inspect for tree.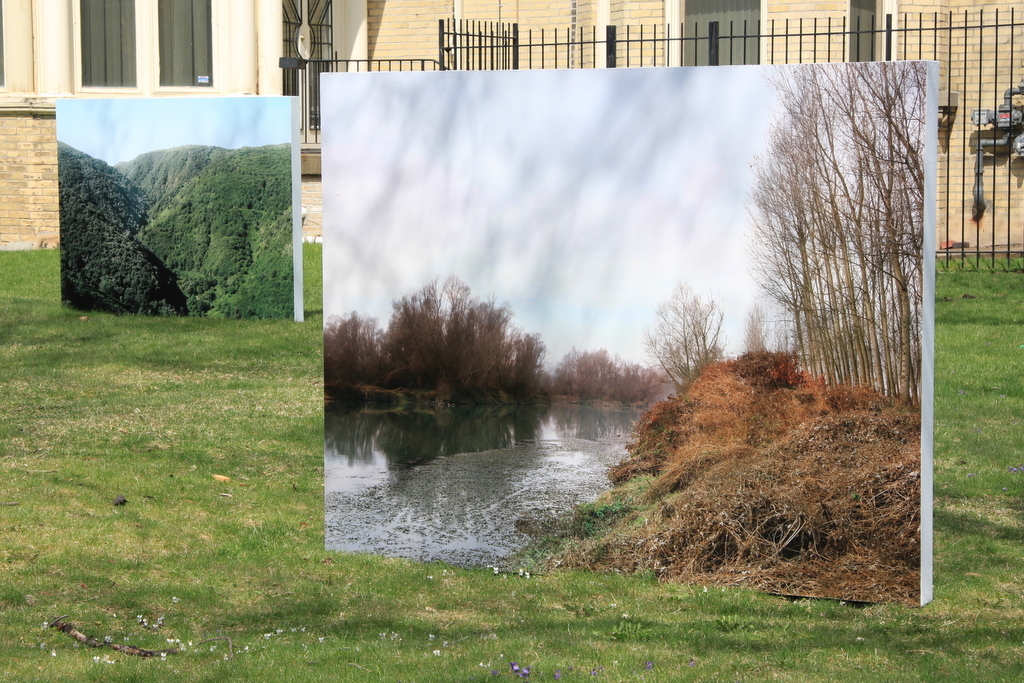
Inspection: x1=514 y1=335 x2=557 y2=393.
